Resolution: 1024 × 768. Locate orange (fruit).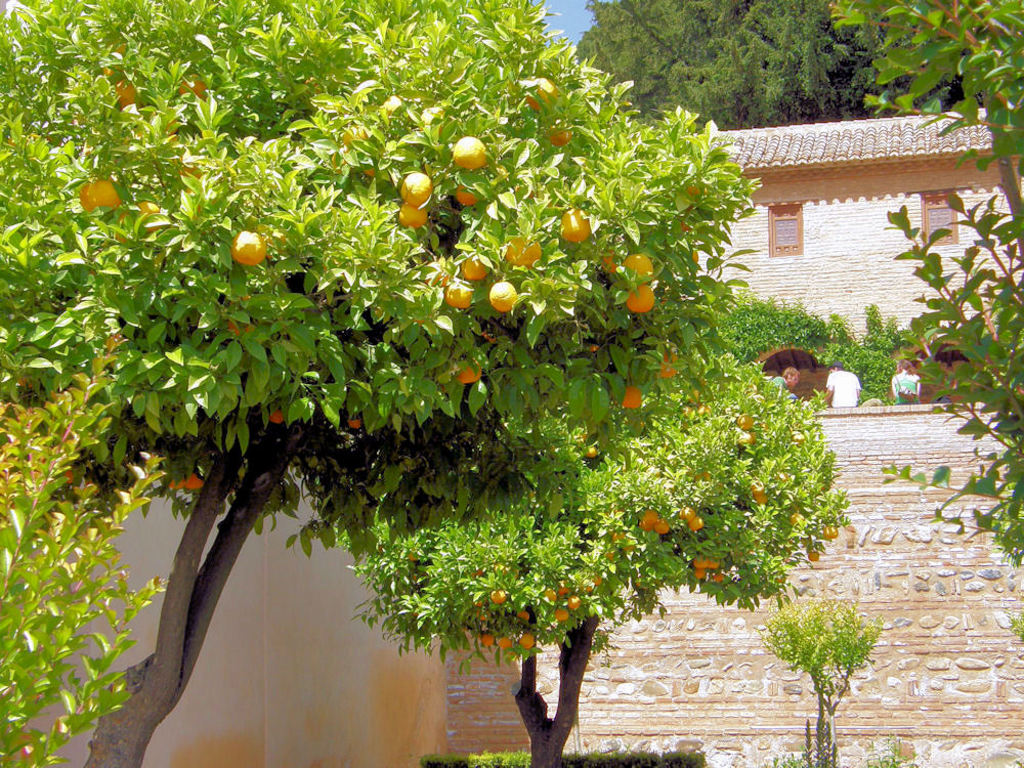
(x1=450, y1=138, x2=489, y2=171).
